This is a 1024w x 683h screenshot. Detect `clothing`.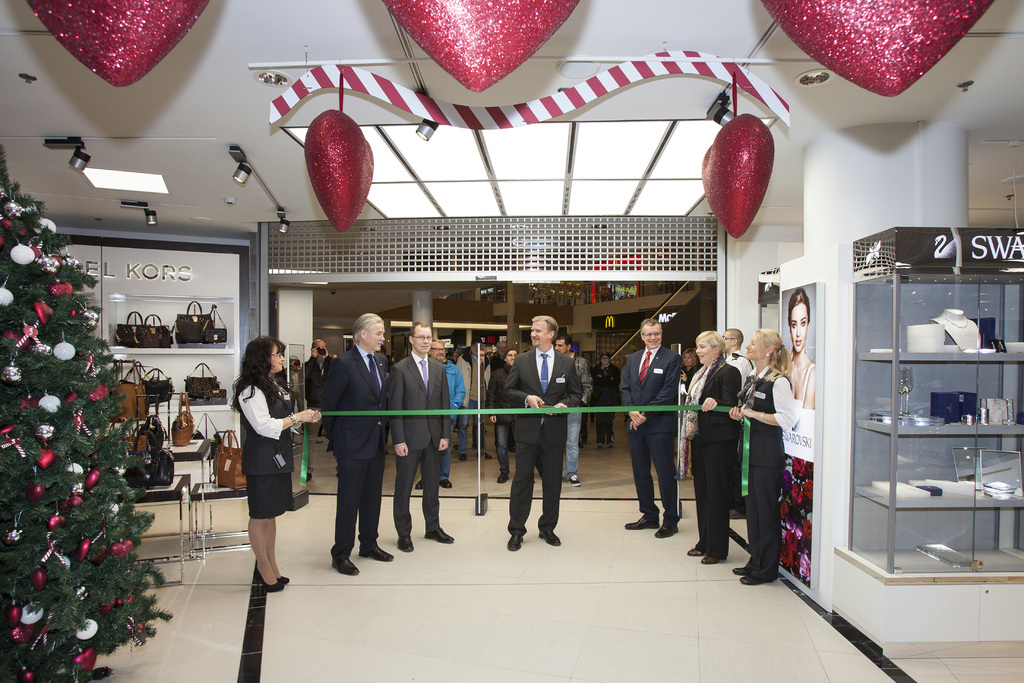
[678,368,696,389].
